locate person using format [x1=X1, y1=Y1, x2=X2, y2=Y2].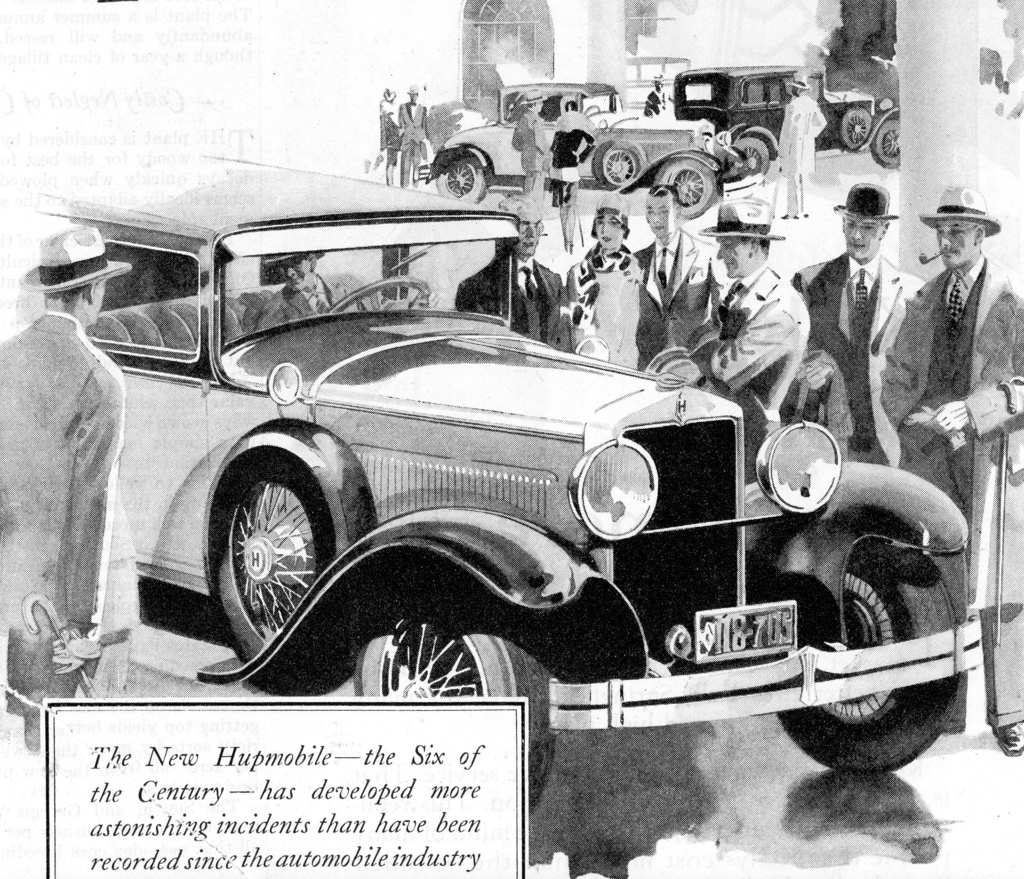
[x1=246, y1=251, x2=398, y2=334].
